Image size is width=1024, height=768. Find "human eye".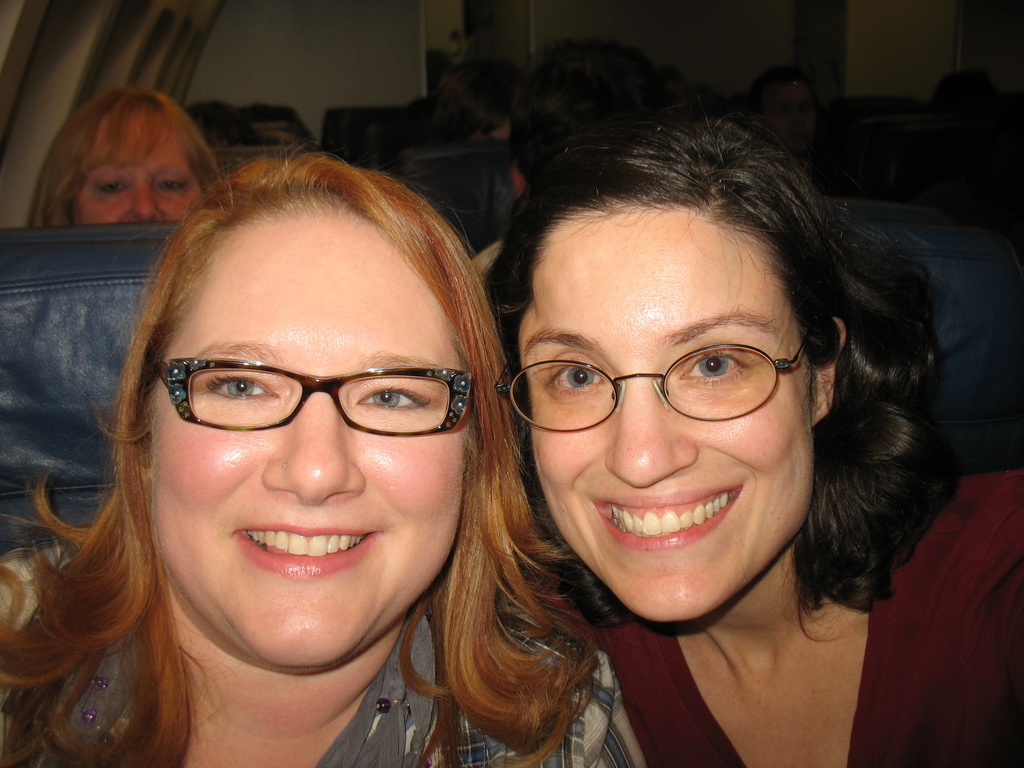
bbox=(678, 349, 758, 383).
